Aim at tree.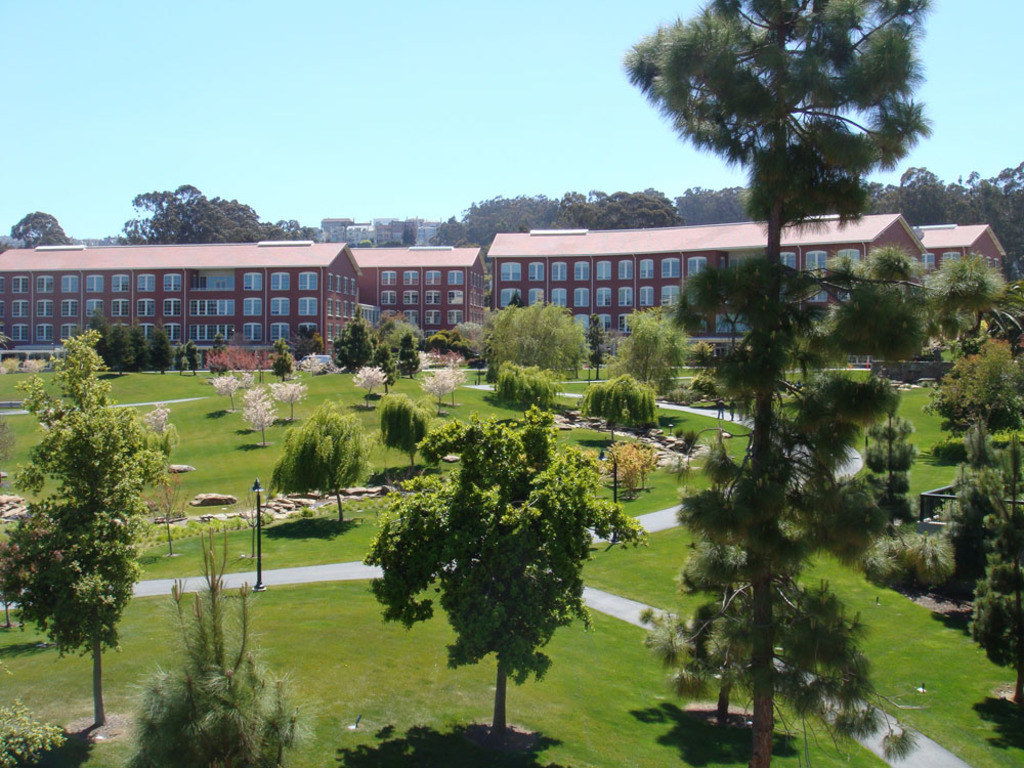
Aimed at bbox(1, 705, 57, 767).
